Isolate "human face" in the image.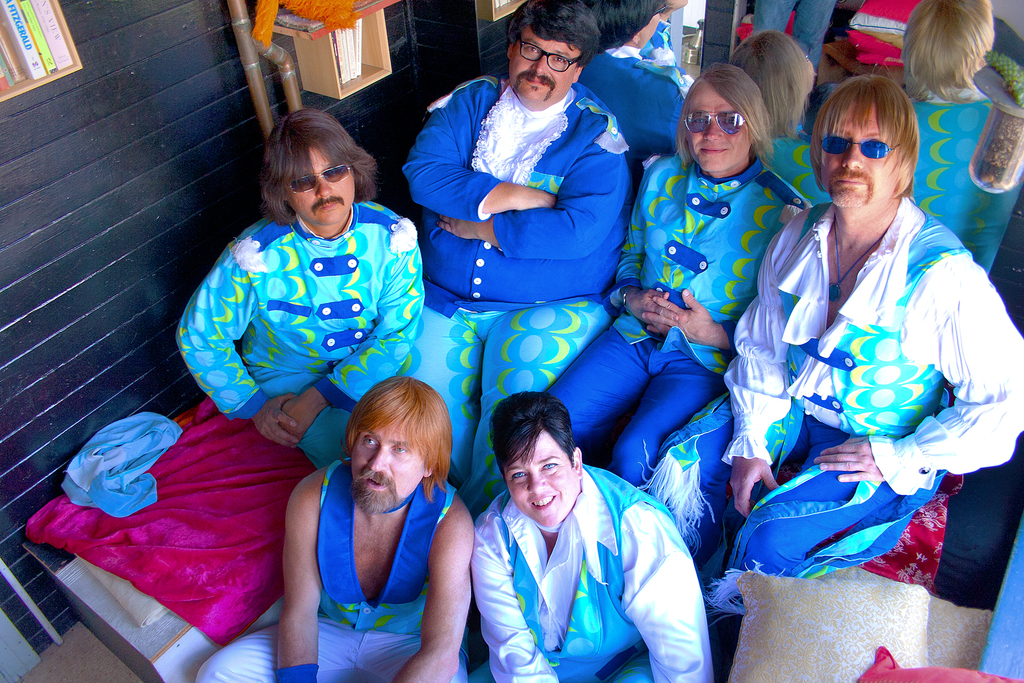
Isolated region: pyautogui.locateOnScreen(284, 149, 360, 229).
